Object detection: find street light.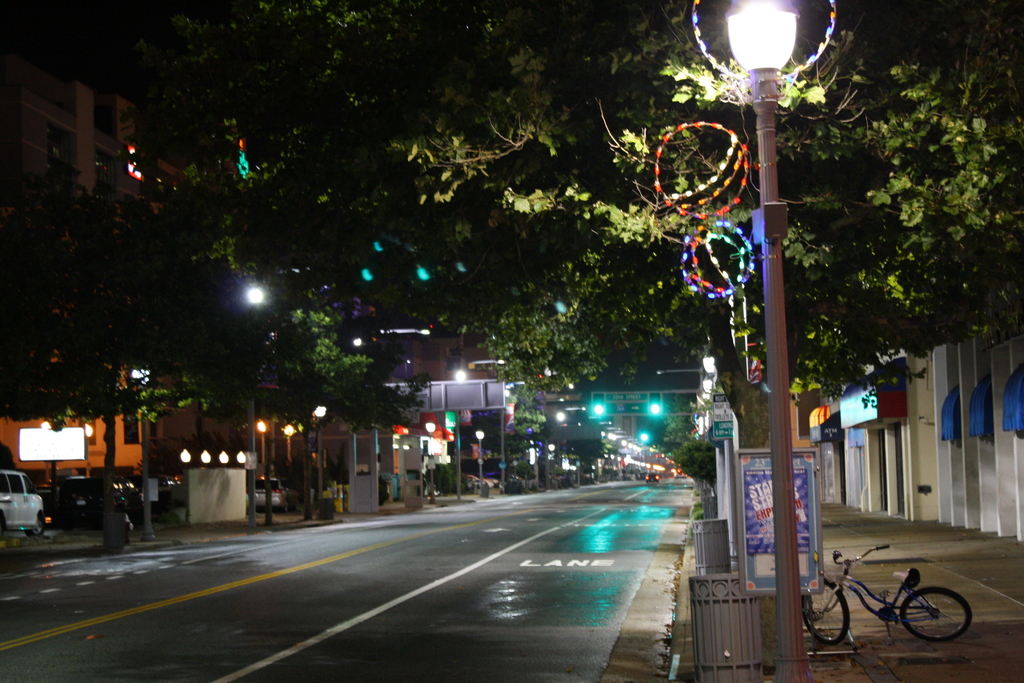
[left=718, top=0, right=799, bottom=677].
